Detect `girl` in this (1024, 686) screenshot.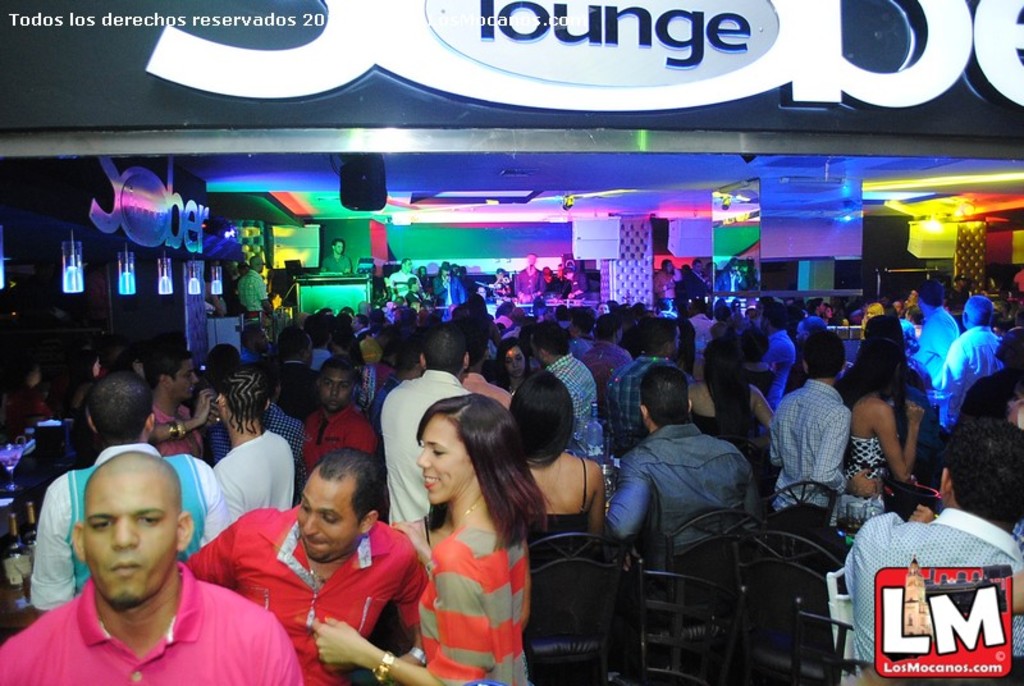
Detection: bbox(686, 337, 776, 456).
